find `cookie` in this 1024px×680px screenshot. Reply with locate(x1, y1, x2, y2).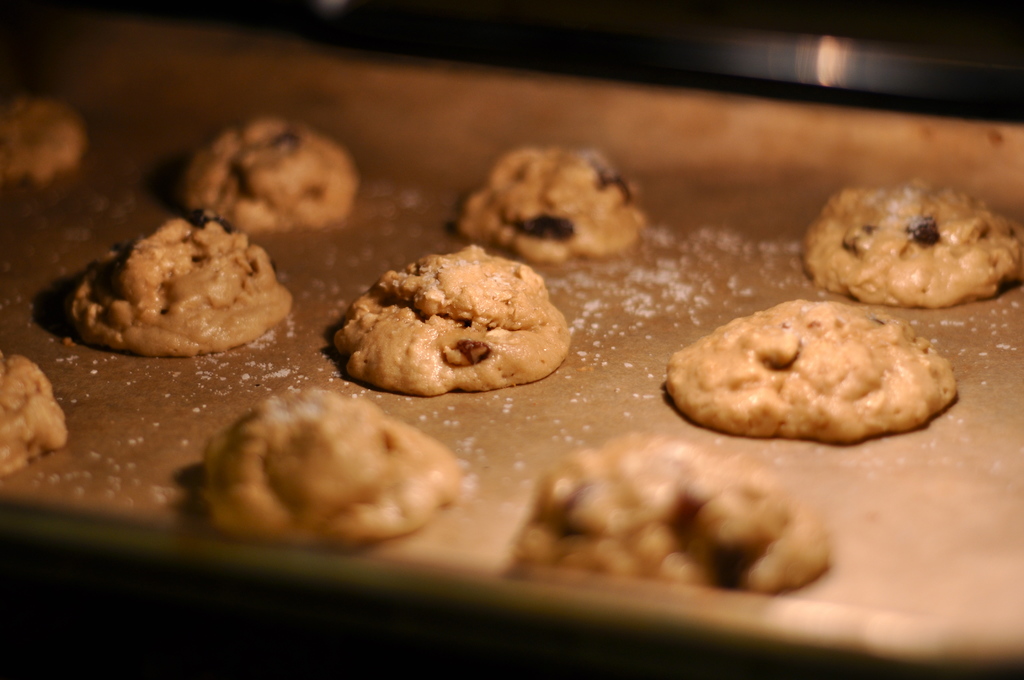
locate(204, 387, 467, 549).
